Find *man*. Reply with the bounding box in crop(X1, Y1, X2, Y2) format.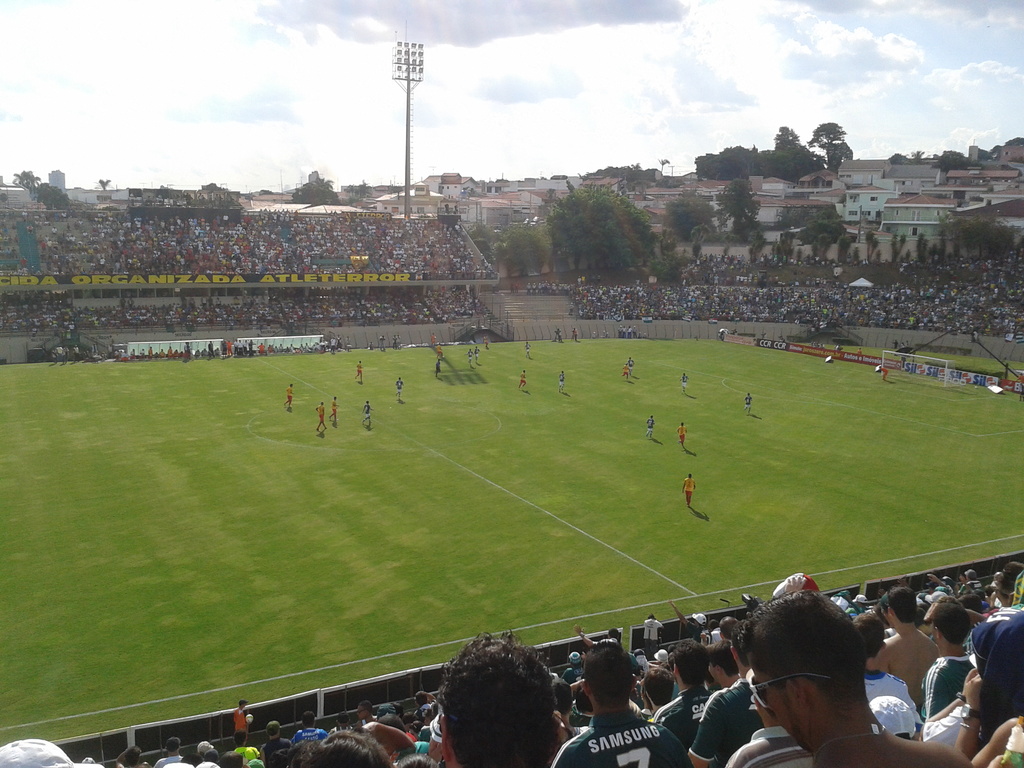
crop(355, 360, 367, 383).
